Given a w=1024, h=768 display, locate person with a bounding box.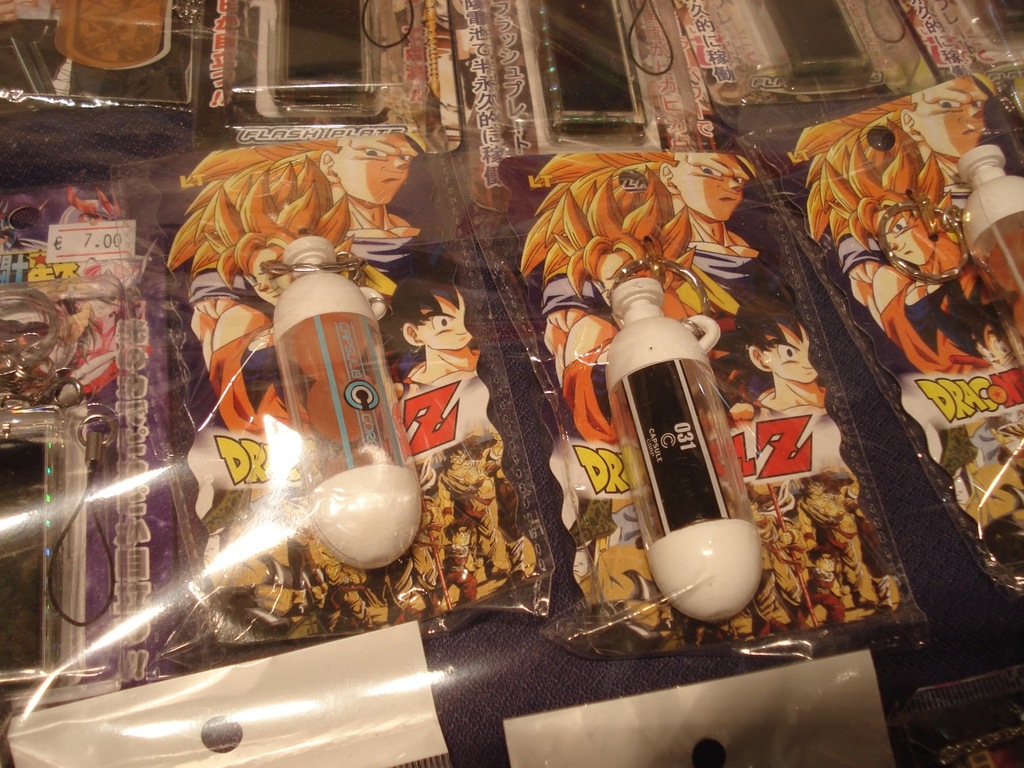
Located: <region>393, 272, 487, 396</region>.
